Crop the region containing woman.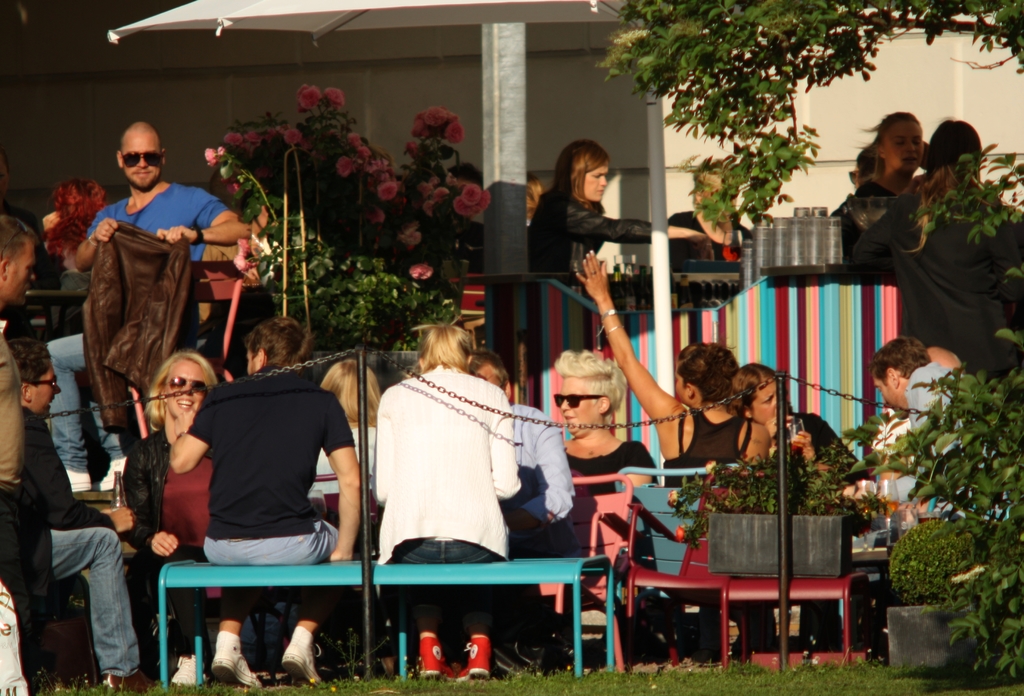
Crop region: Rect(833, 120, 1023, 392).
